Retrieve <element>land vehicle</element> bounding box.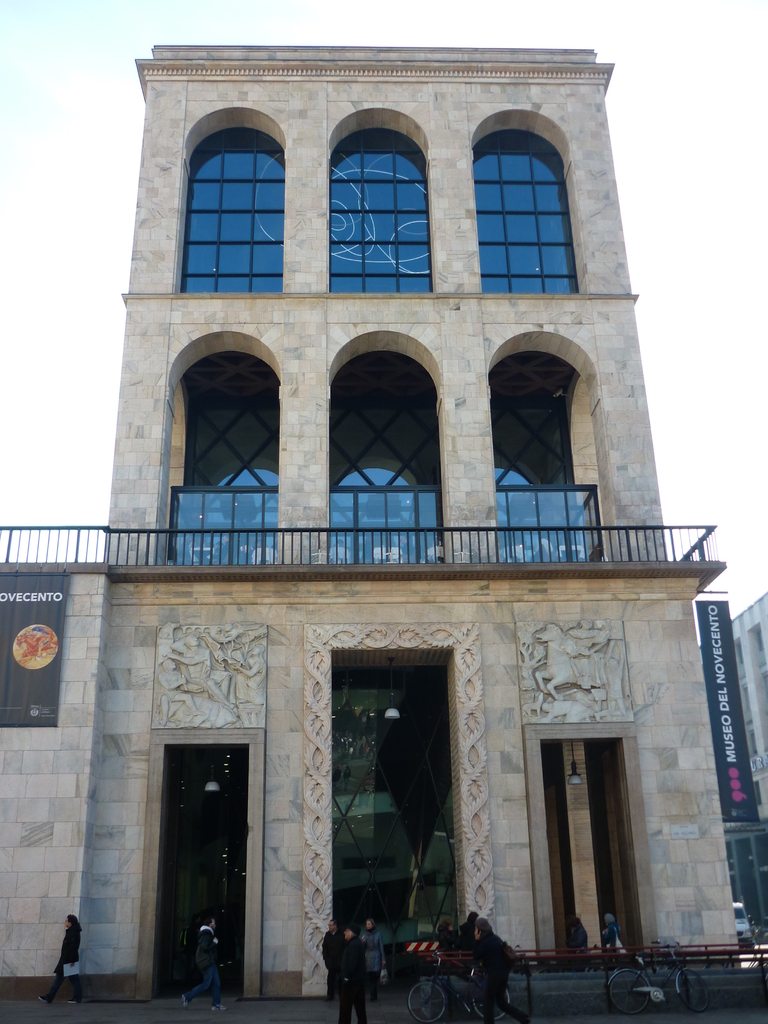
Bounding box: [605,941,710,1015].
